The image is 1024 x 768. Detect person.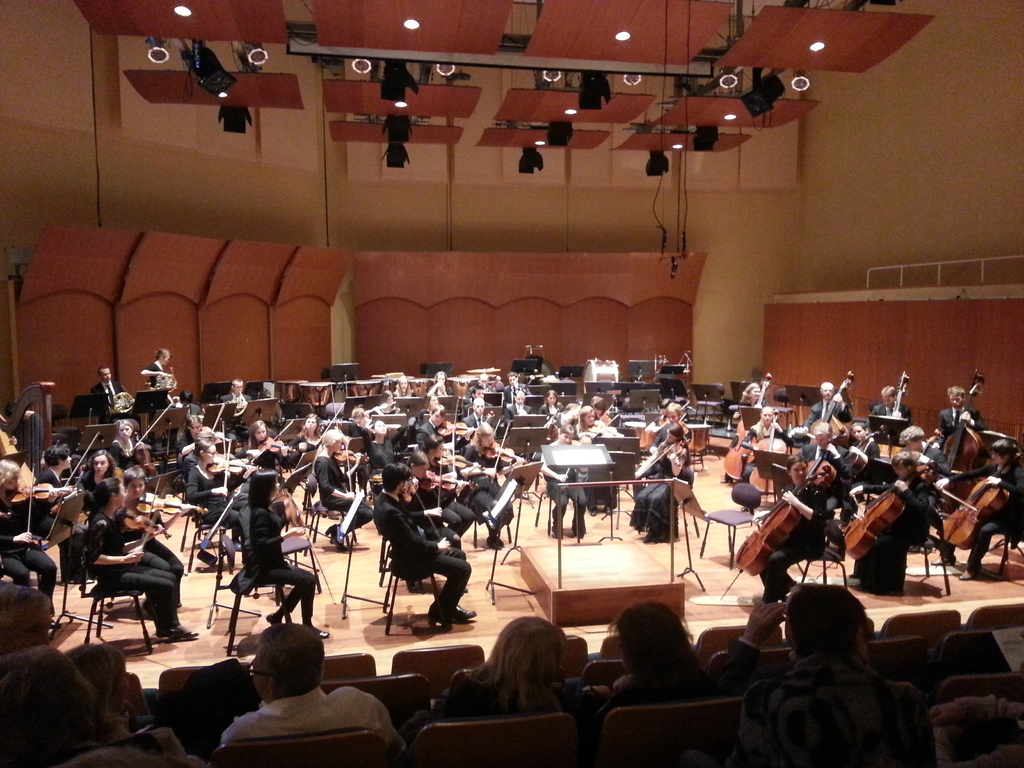
Detection: (left=632, top=424, right=692, bottom=544).
